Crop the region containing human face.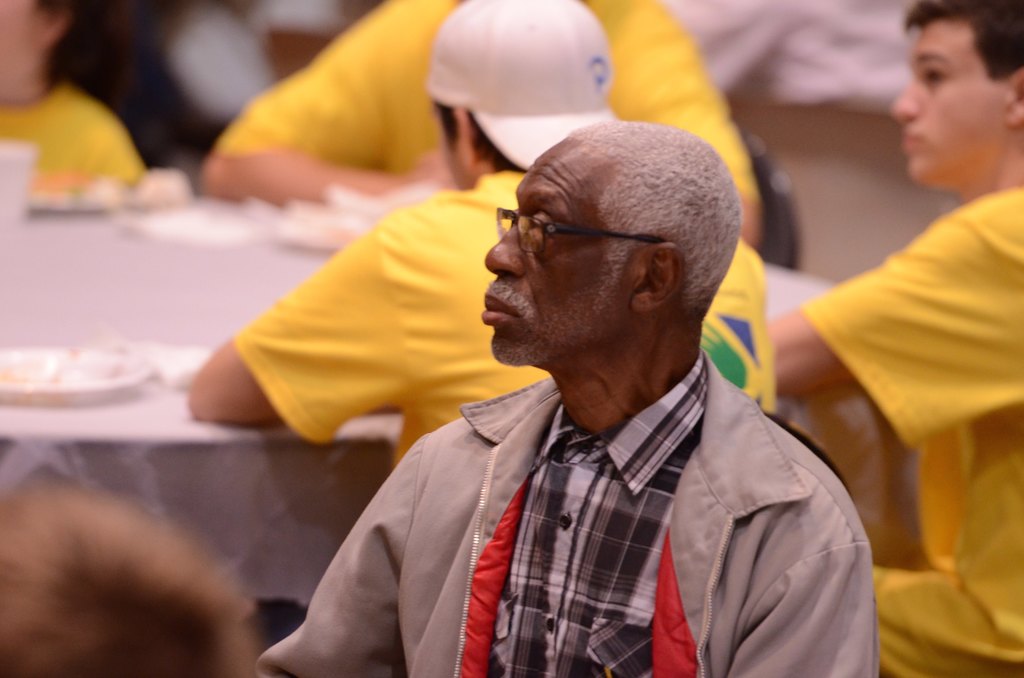
Crop region: rect(895, 21, 1012, 191).
